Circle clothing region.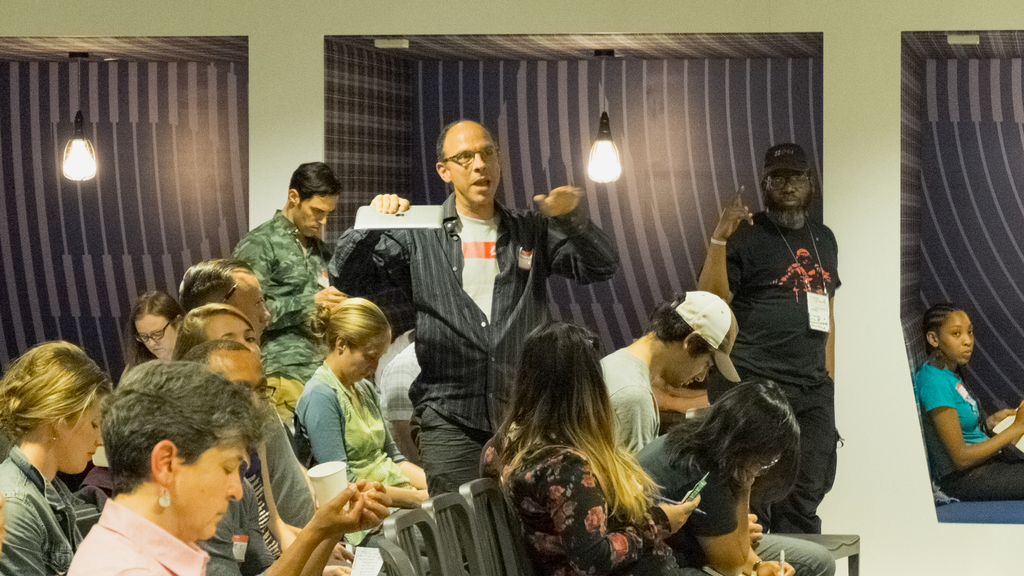
Region: <box>907,362,1023,500</box>.
